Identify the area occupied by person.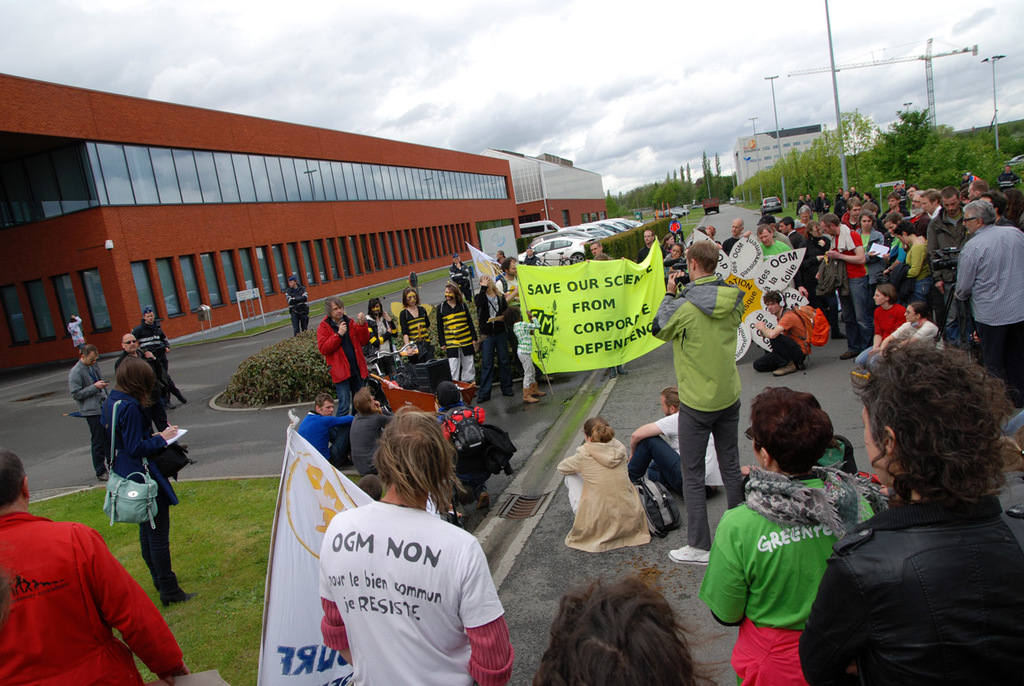
Area: 479:273:506:397.
